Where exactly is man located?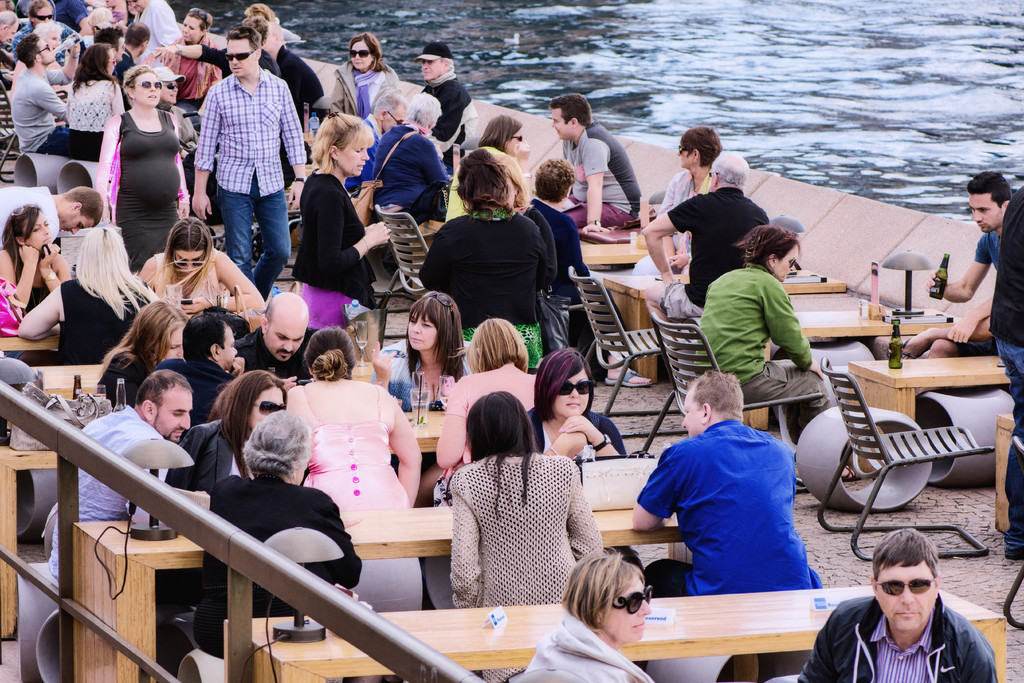
Its bounding box is (left=225, top=288, right=329, bottom=383).
